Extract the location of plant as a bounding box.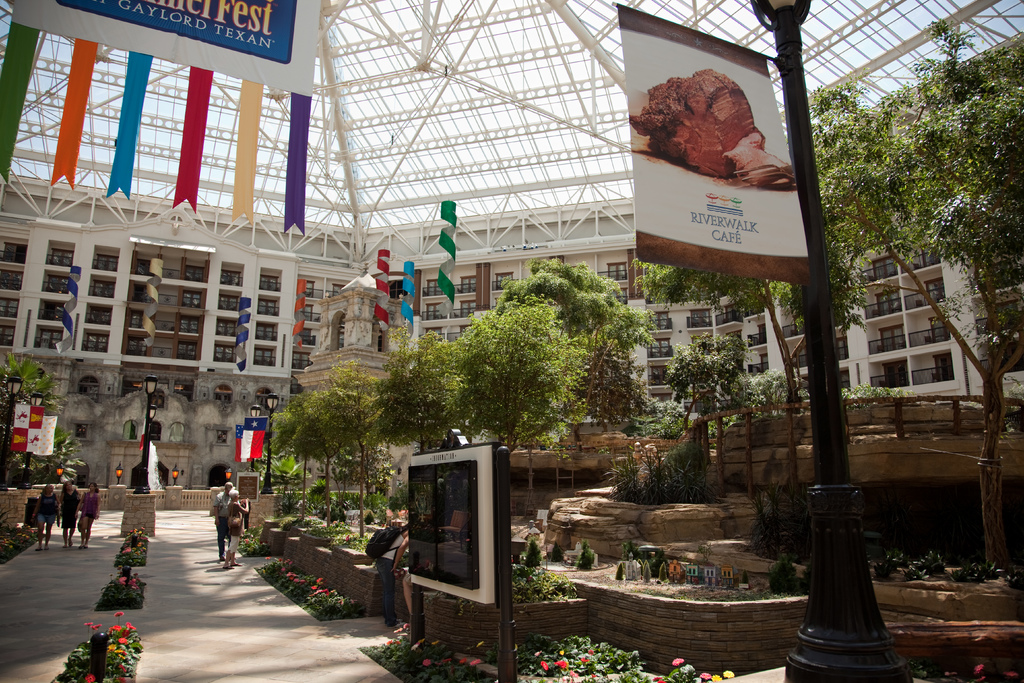
l=902, t=654, r=1023, b=682.
